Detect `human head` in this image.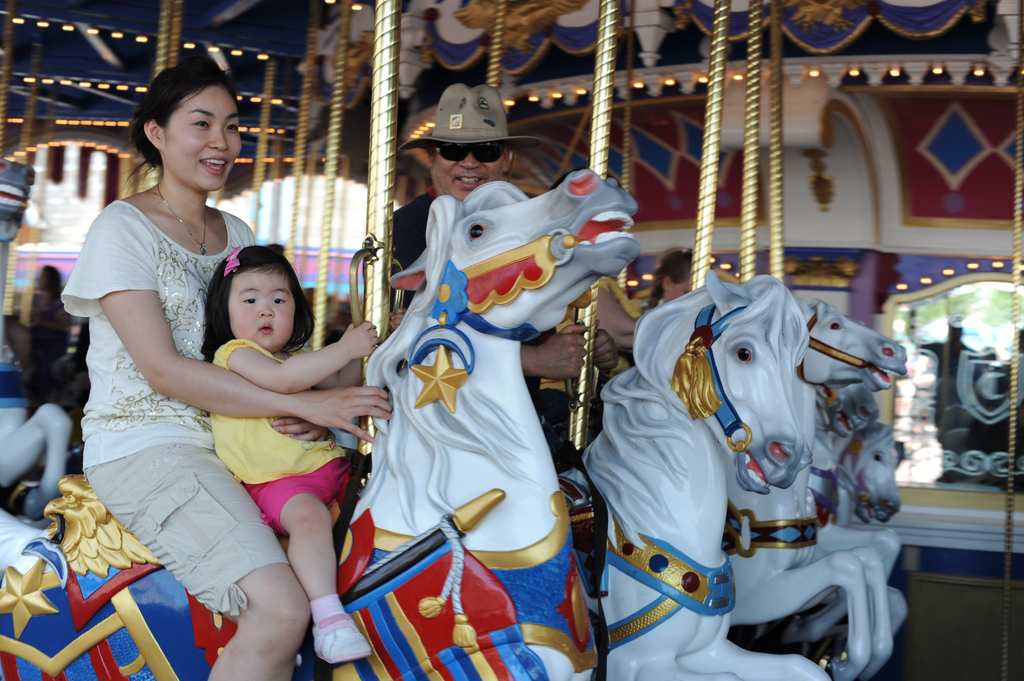
Detection: [208,243,293,340].
